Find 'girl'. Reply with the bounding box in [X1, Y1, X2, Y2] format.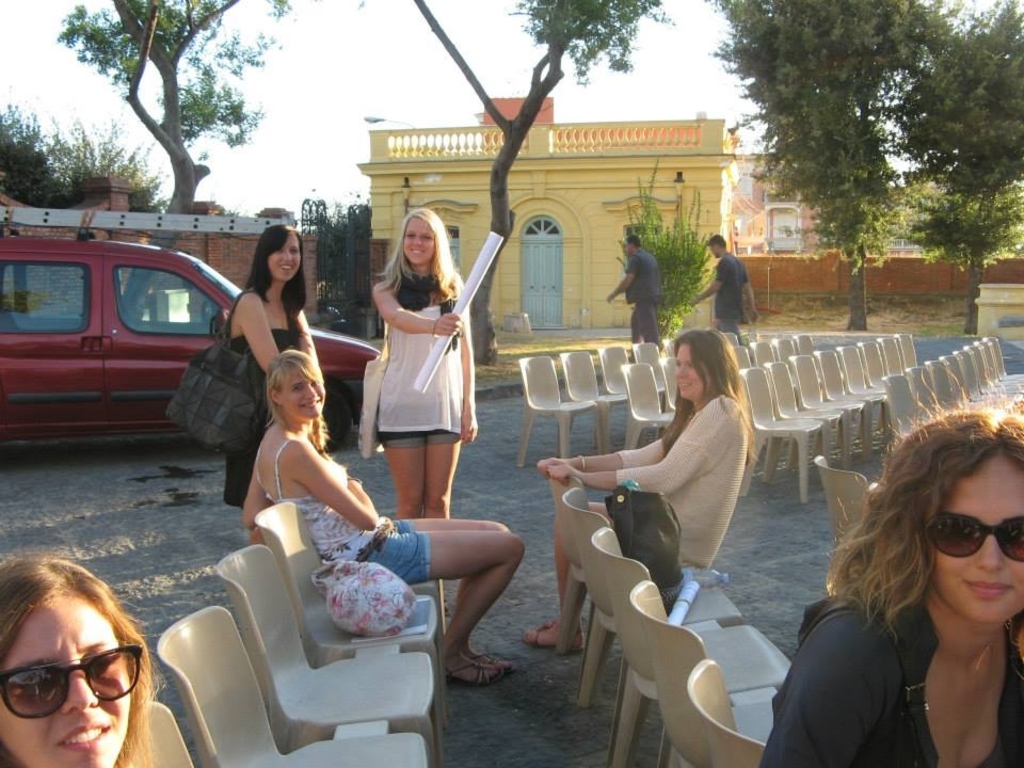
[754, 370, 1023, 767].
